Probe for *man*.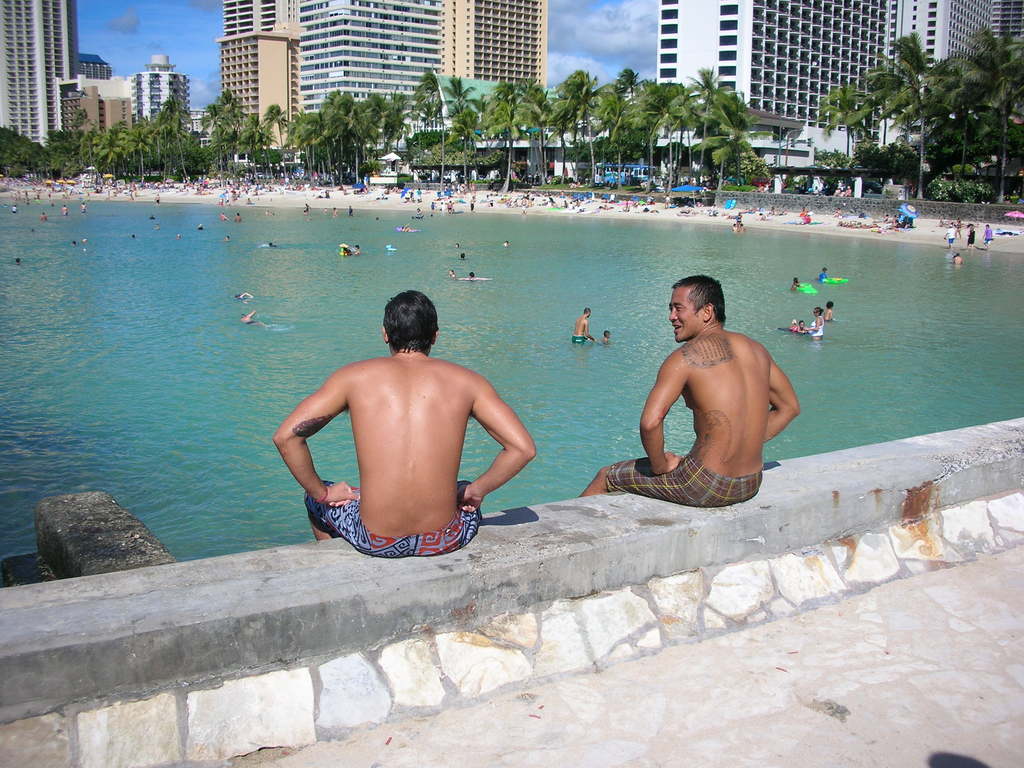
Probe result: <box>273,295,538,593</box>.
